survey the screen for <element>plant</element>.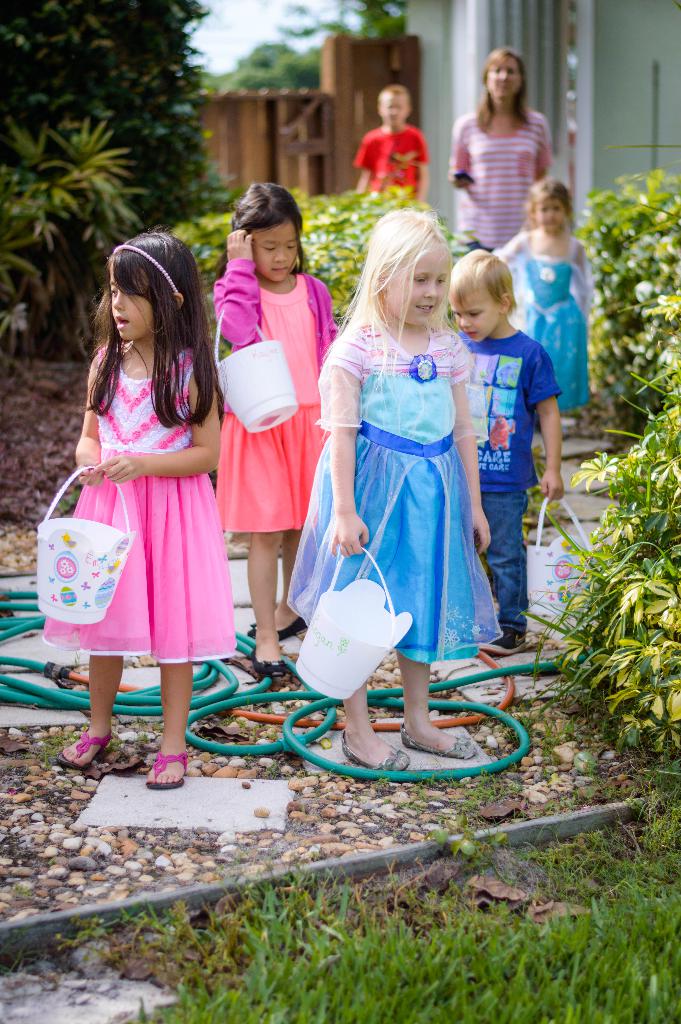
Survey found: left=170, top=174, right=456, bottom=344.
